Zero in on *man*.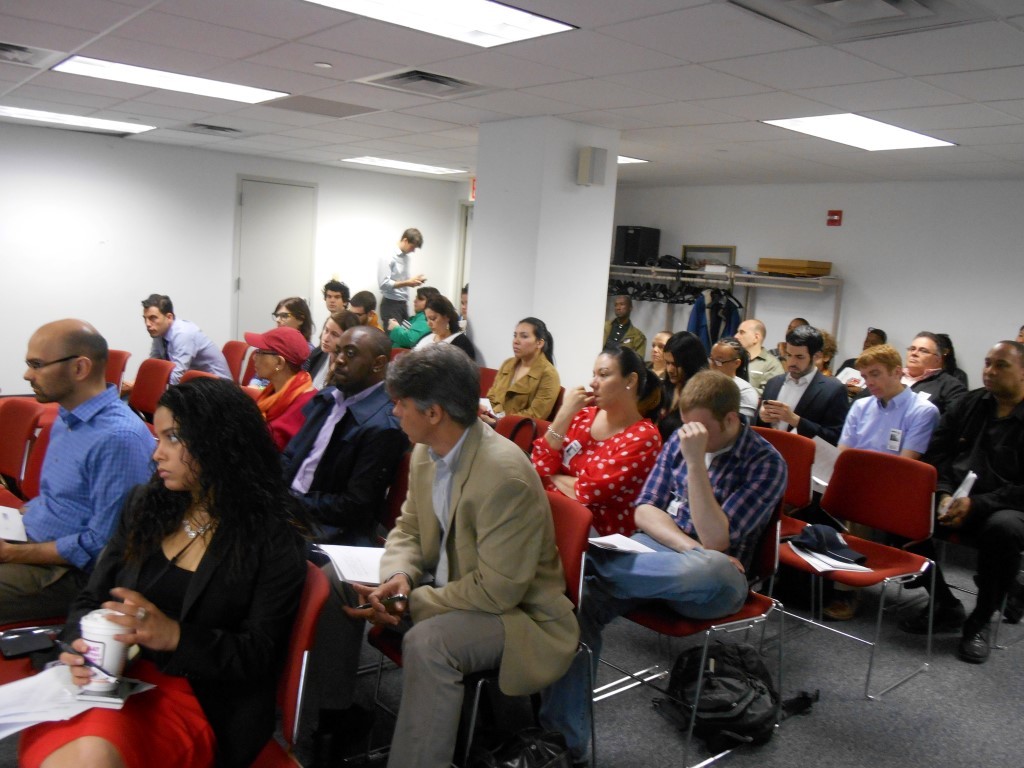
Zeroed in: region(928, 338, 1023, 662).
